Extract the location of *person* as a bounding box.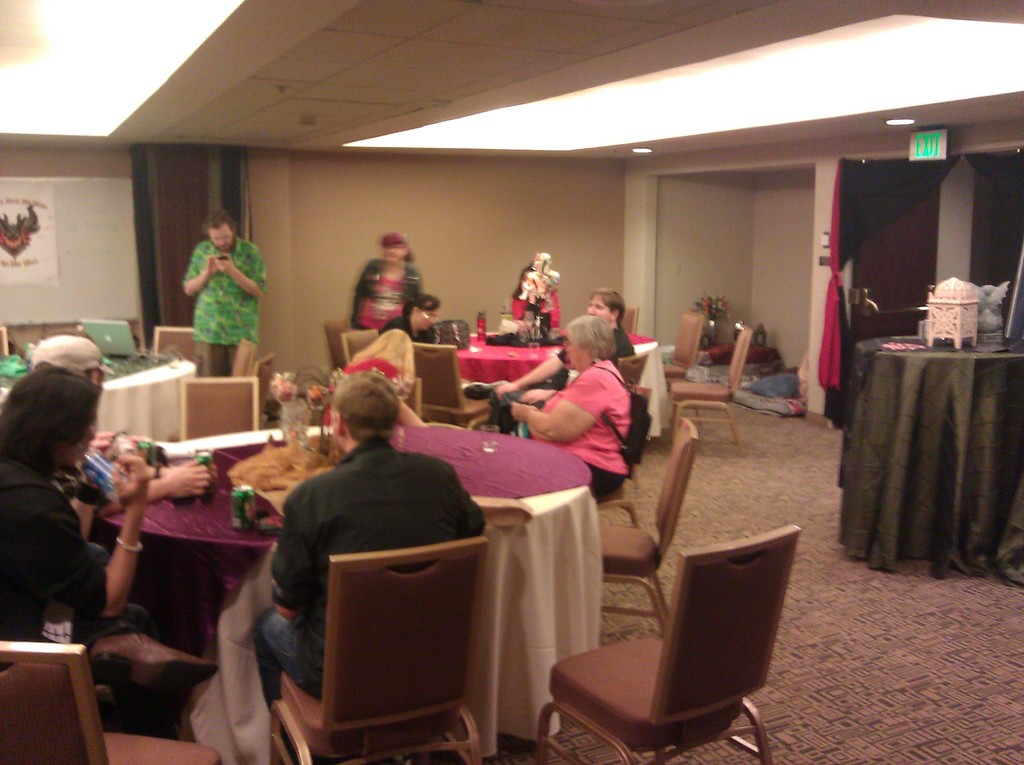
{"left": 271, "top": 373, "right": 490, "bottom": 696}.
